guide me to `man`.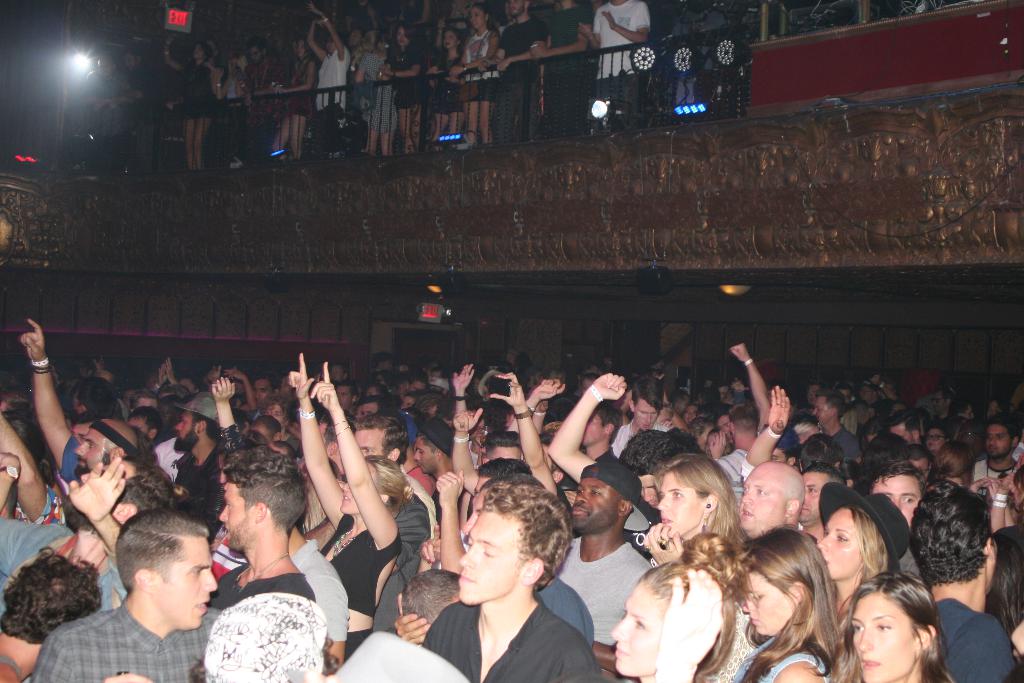
Guidance: (532,0,589,142).
